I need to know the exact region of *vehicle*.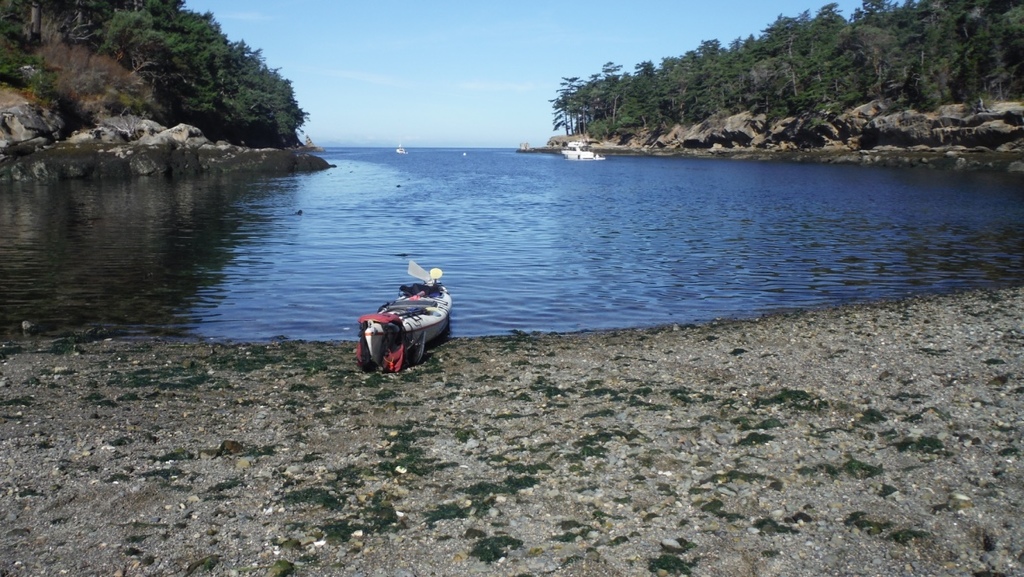
Region: 358,258,452,370.
